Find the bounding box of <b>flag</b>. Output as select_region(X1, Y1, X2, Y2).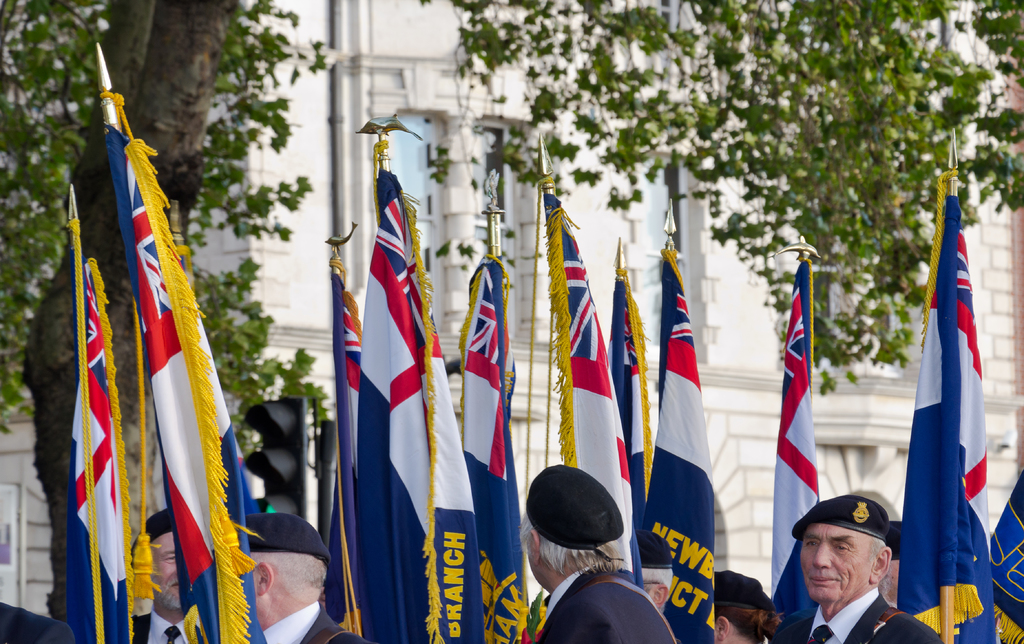
select_region(323, 265, 368, 643).
